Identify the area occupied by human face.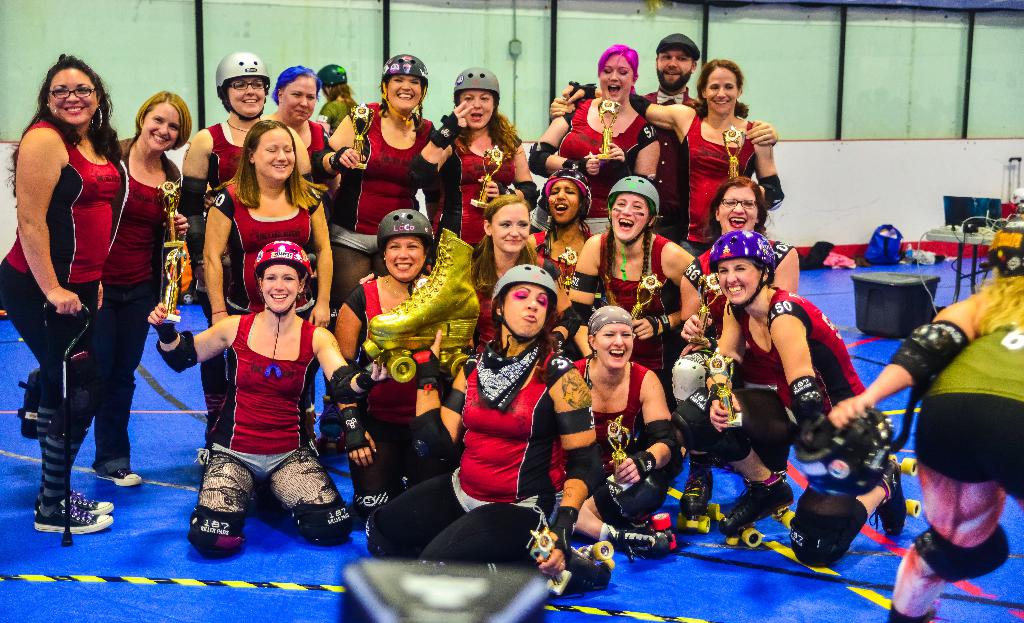
Area: <region>49, 70, 97, 125</region>.
